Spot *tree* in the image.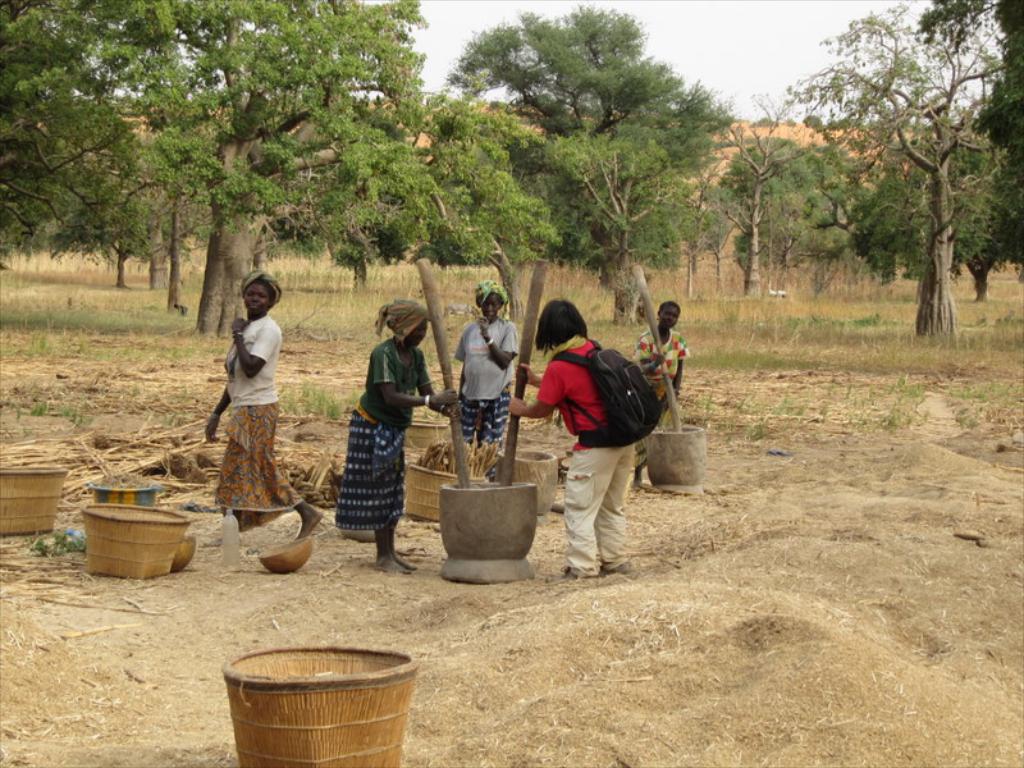
*tree* found at box=[177, 0, 430, 328].
